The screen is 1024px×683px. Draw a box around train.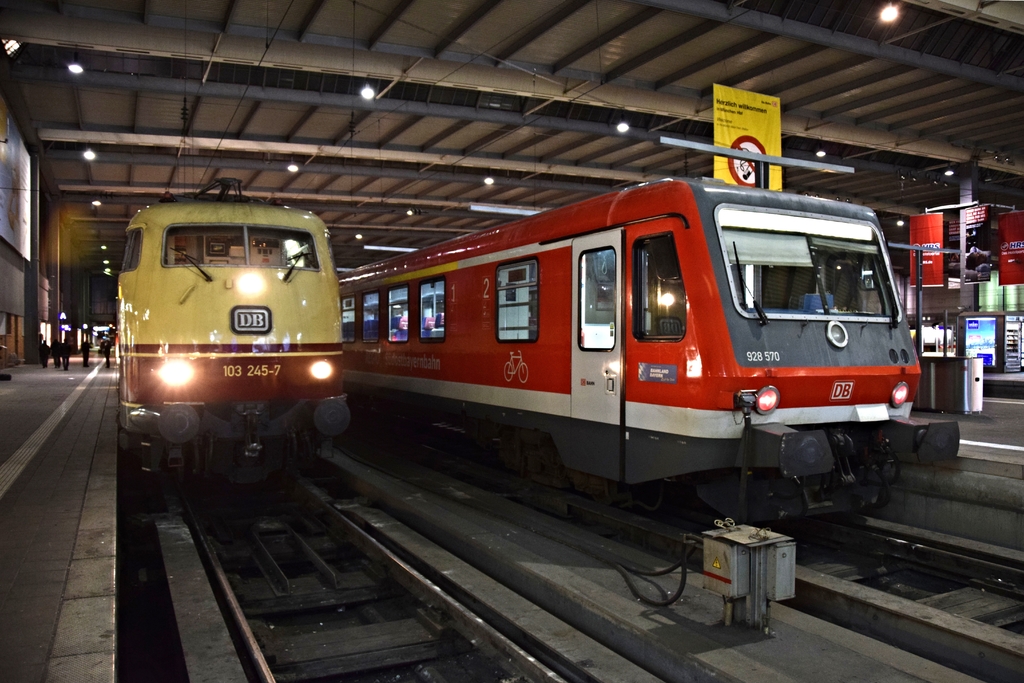
detection(116, 174, 340, 483).
